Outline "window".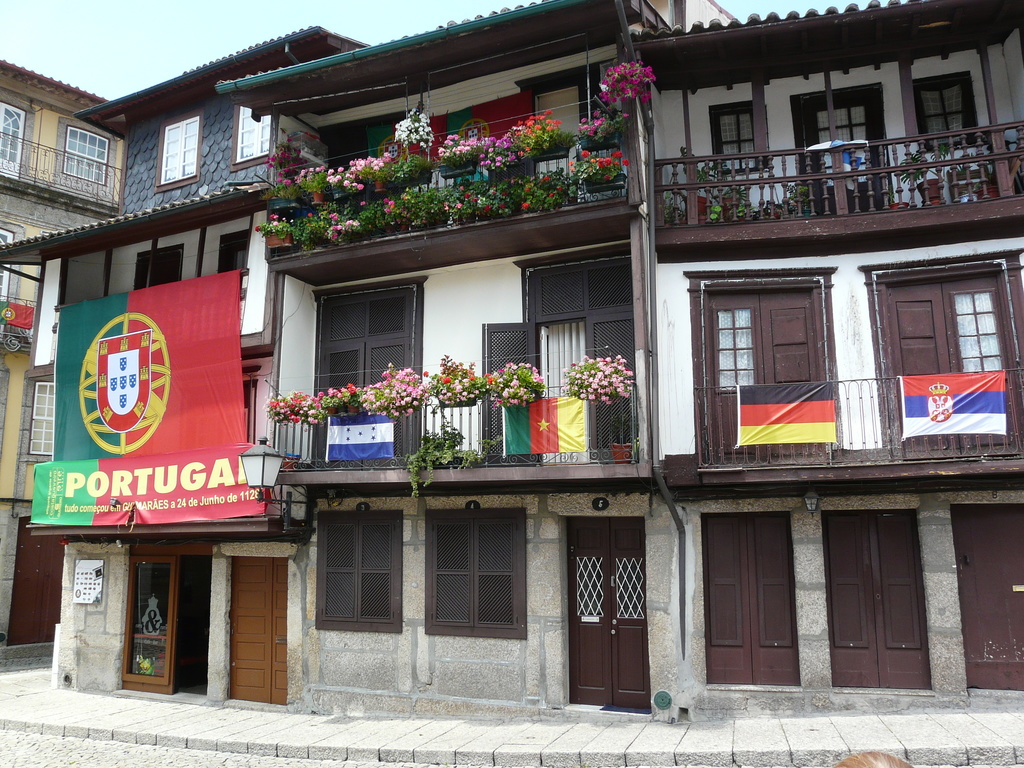
Outline: left=61, top=123, right=109, bottom=186.
